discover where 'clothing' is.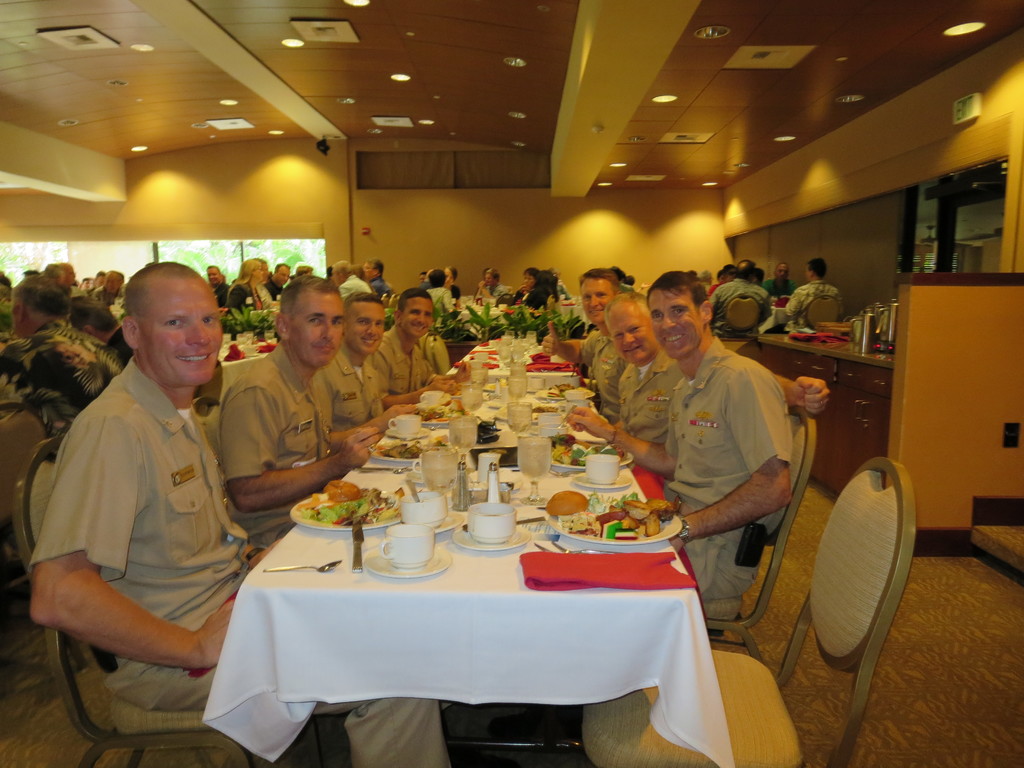
Discovered at 431,285,444,312.
